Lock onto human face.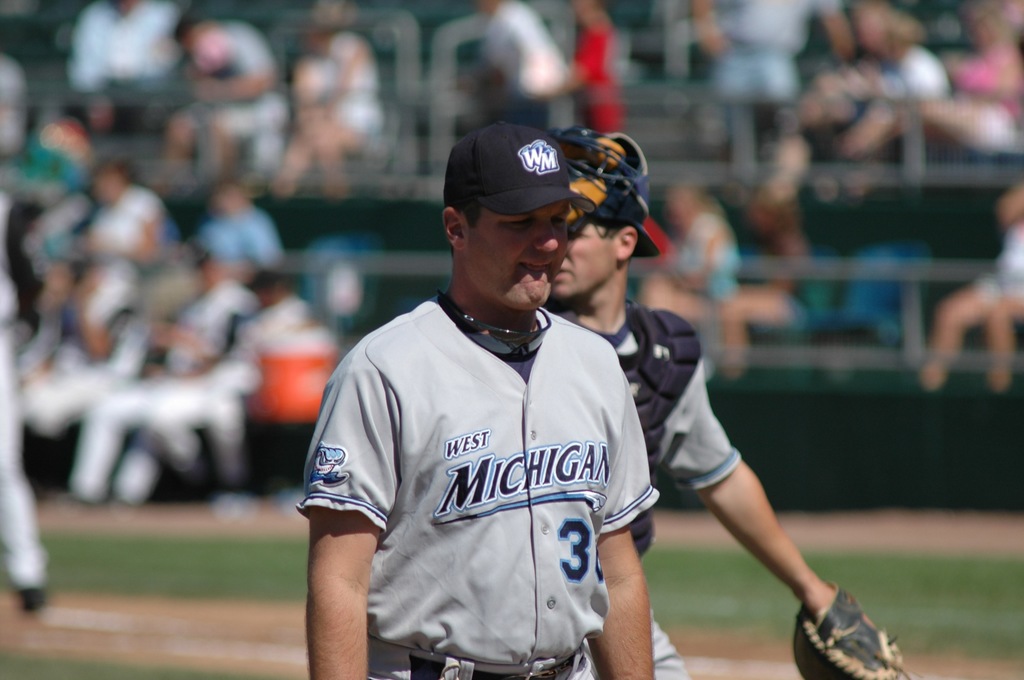
Locked: 548, 210, 620, 297.
